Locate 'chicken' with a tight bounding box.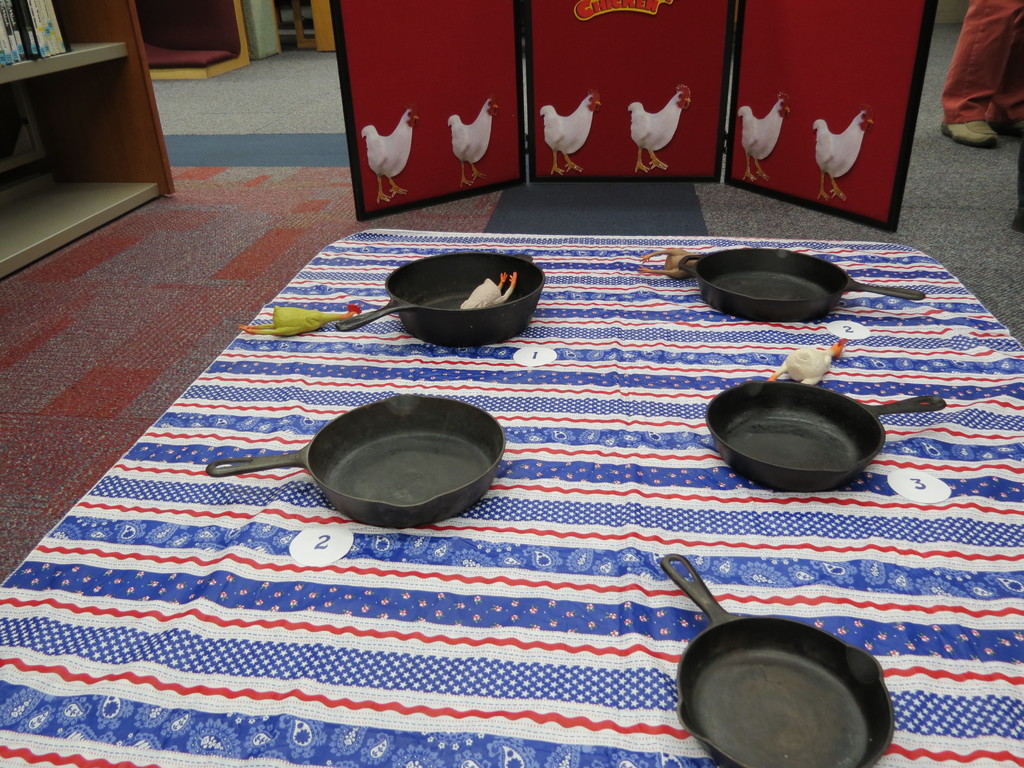
<box>728,88,796,191</box>.
